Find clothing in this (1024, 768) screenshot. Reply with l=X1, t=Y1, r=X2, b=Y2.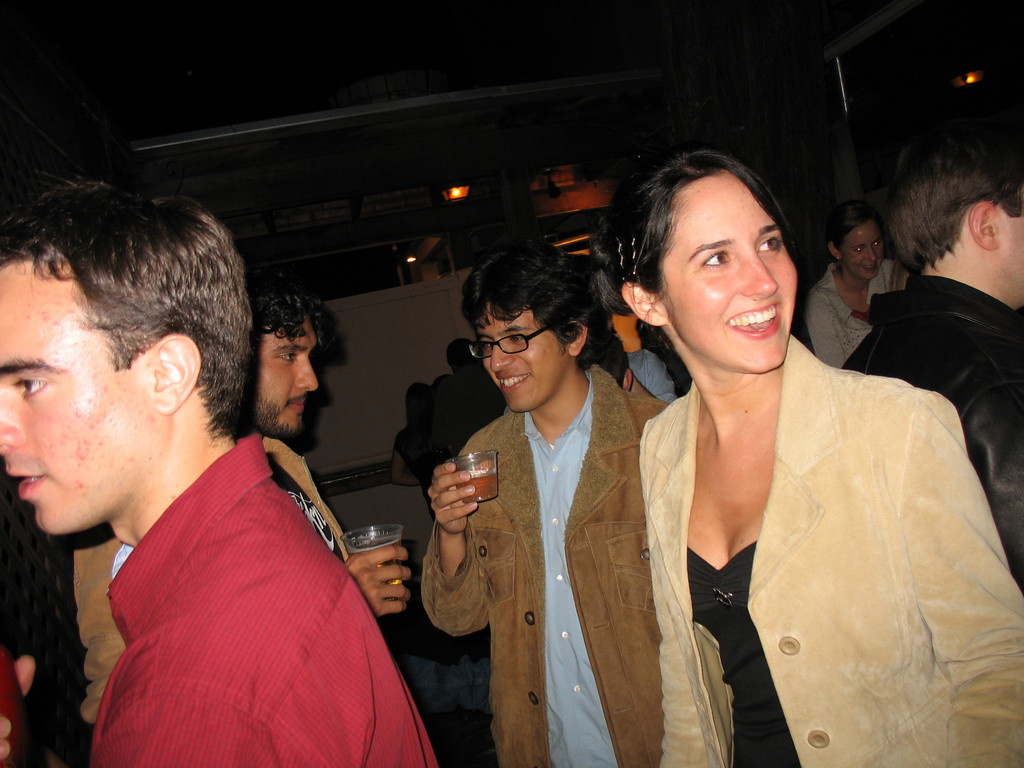
l=70, t=431, r=348, b=732.
